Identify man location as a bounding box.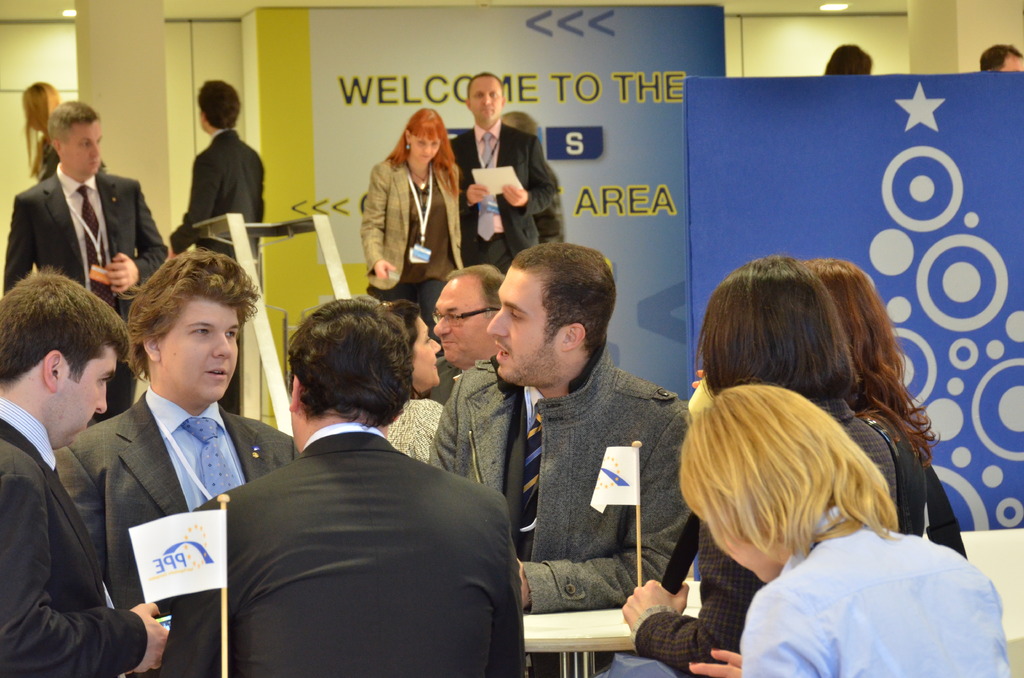
(x1=165, y1=76, x2=276, y2=412).
